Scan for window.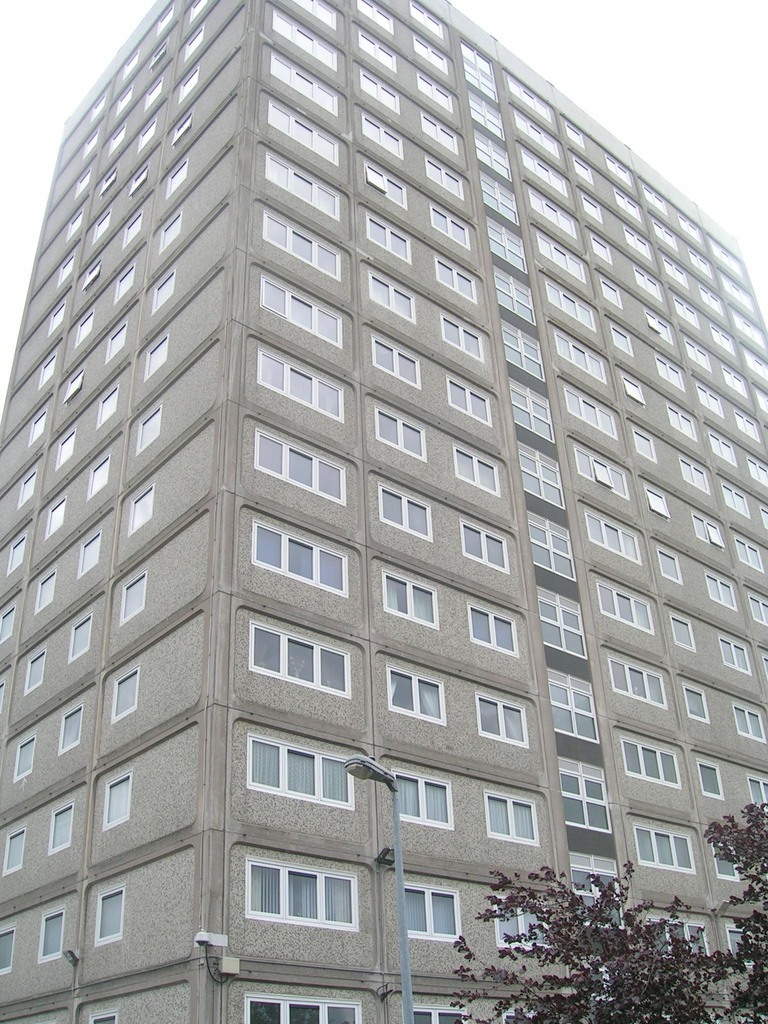
Scan result: <box>524,146,578,189</box>.
